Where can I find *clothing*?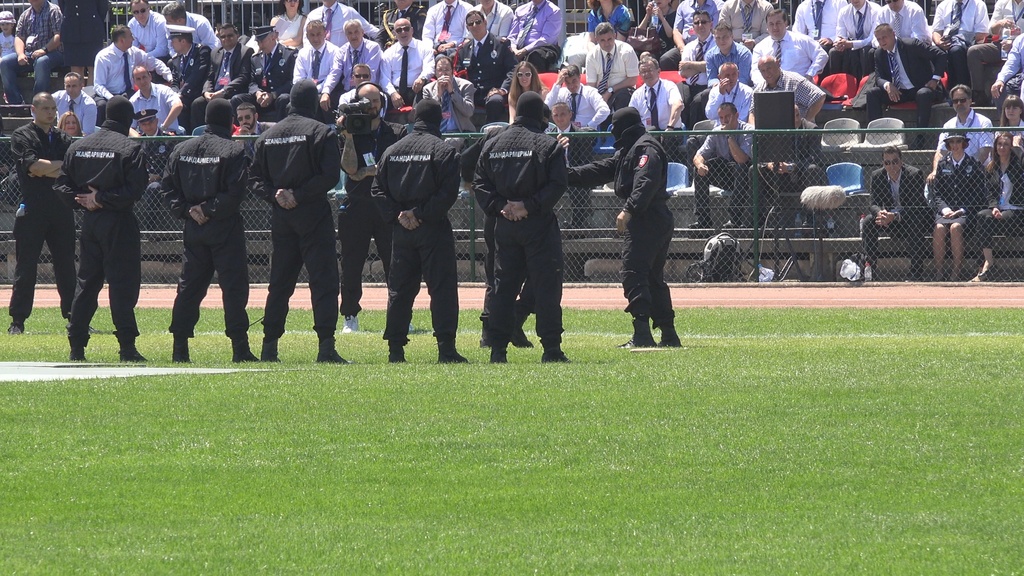
You can find it at 755:120:822:188.
